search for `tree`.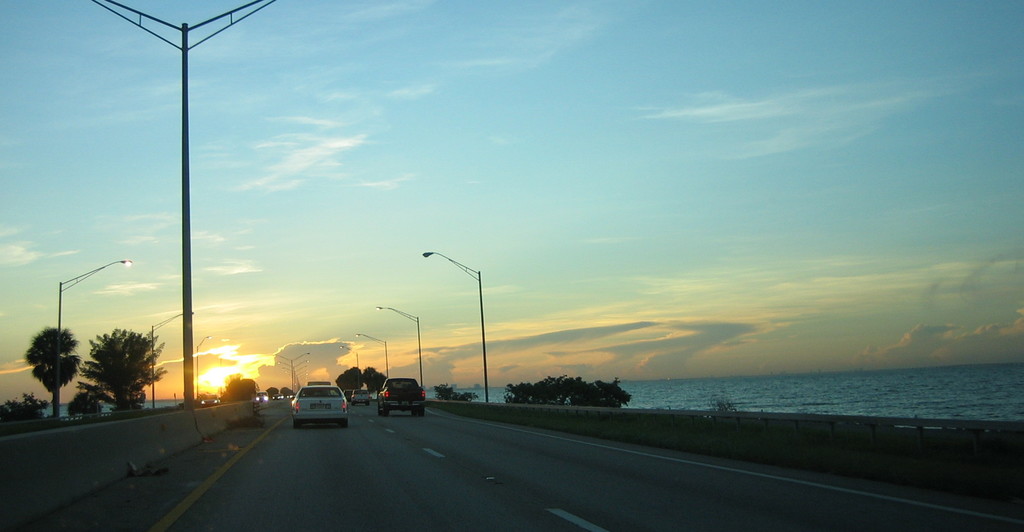
Found at <bbox>335, 369, 358, 399</bbox>.
